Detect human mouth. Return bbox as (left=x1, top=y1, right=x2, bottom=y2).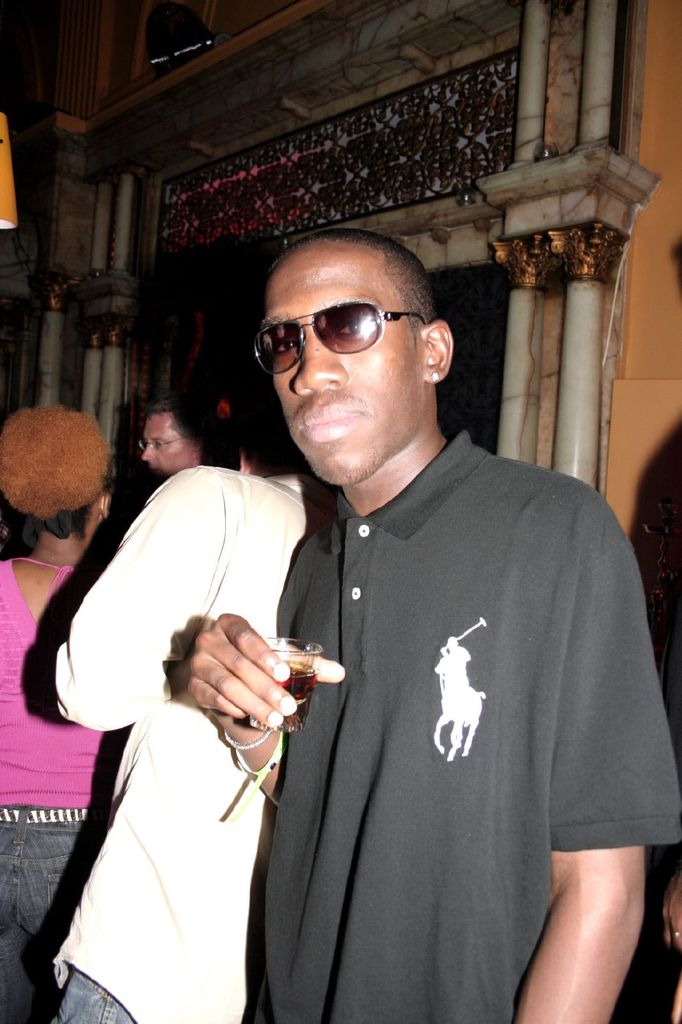
(left=299, top=396, right=365, bottom=448).
